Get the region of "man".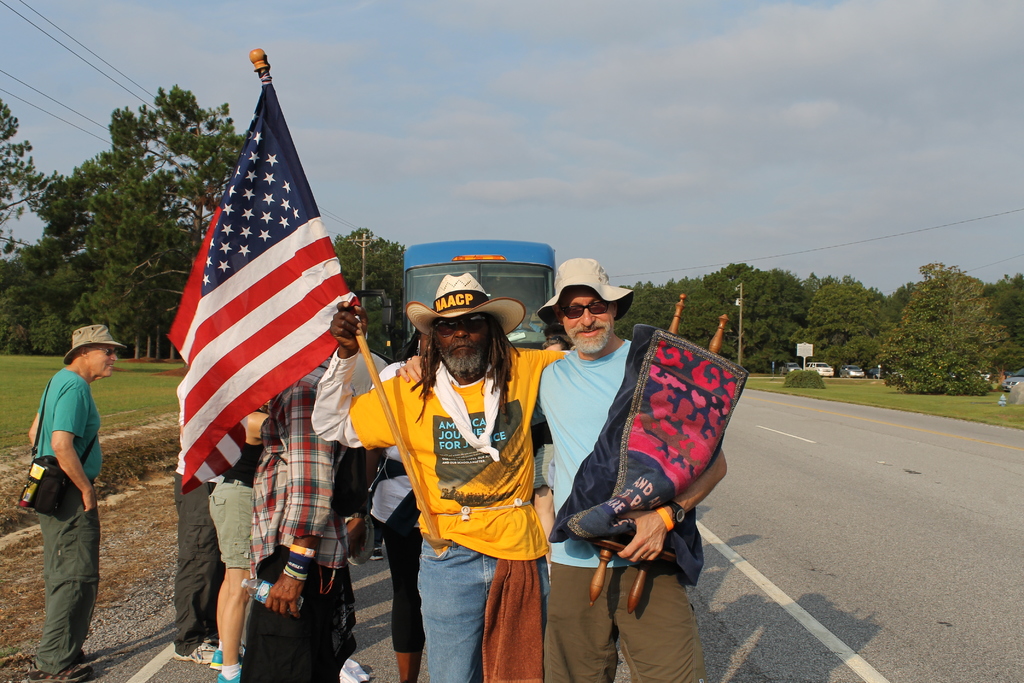
bbox=[309, 272, 573, 682].
